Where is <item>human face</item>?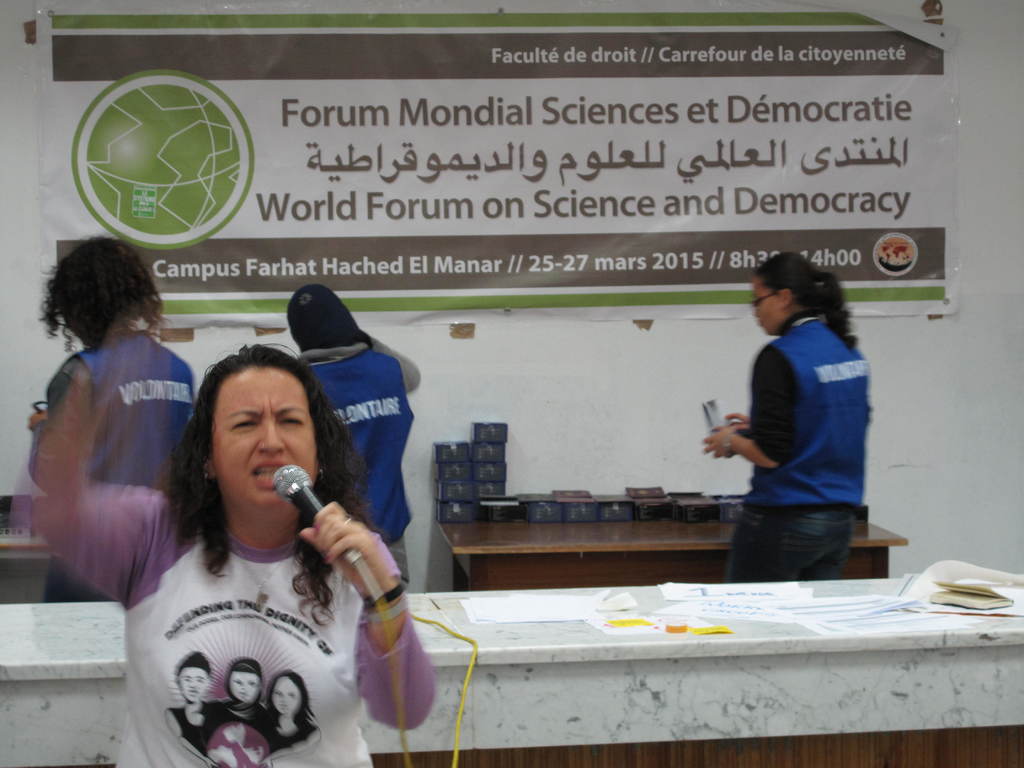
210, 368, 317, 509.
